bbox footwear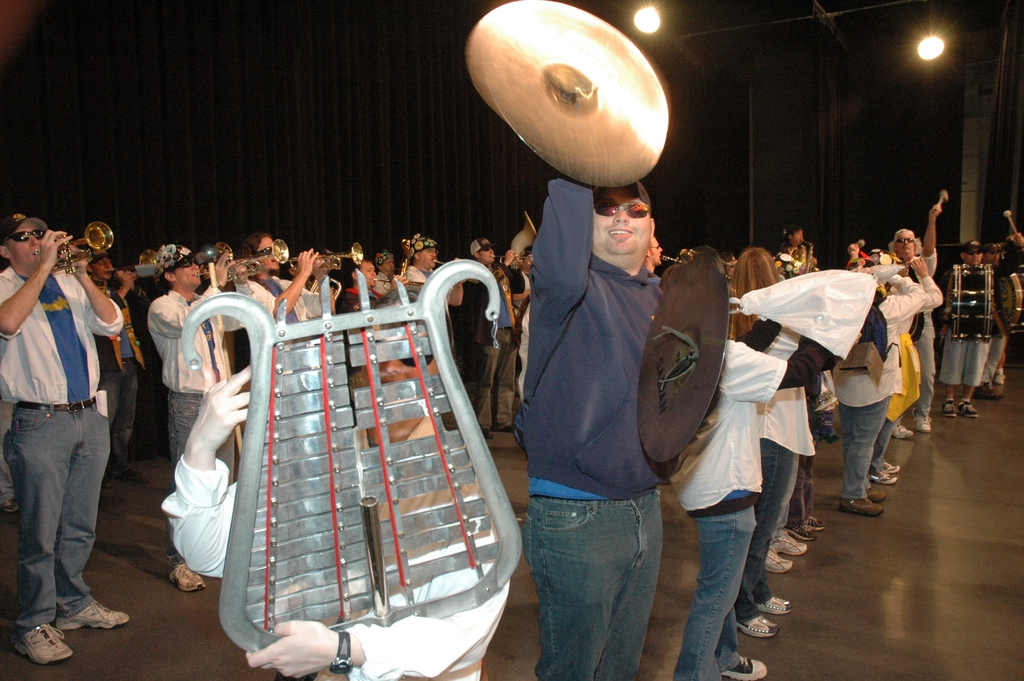
region(719, 656, 767, 680)
